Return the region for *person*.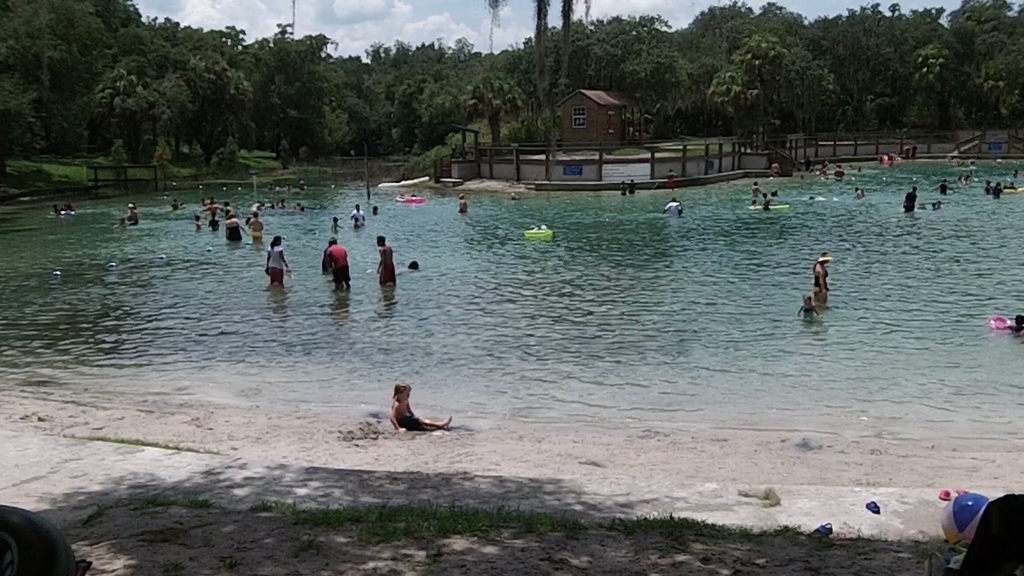
(left=126, top=203, right=137, bottom=224).
